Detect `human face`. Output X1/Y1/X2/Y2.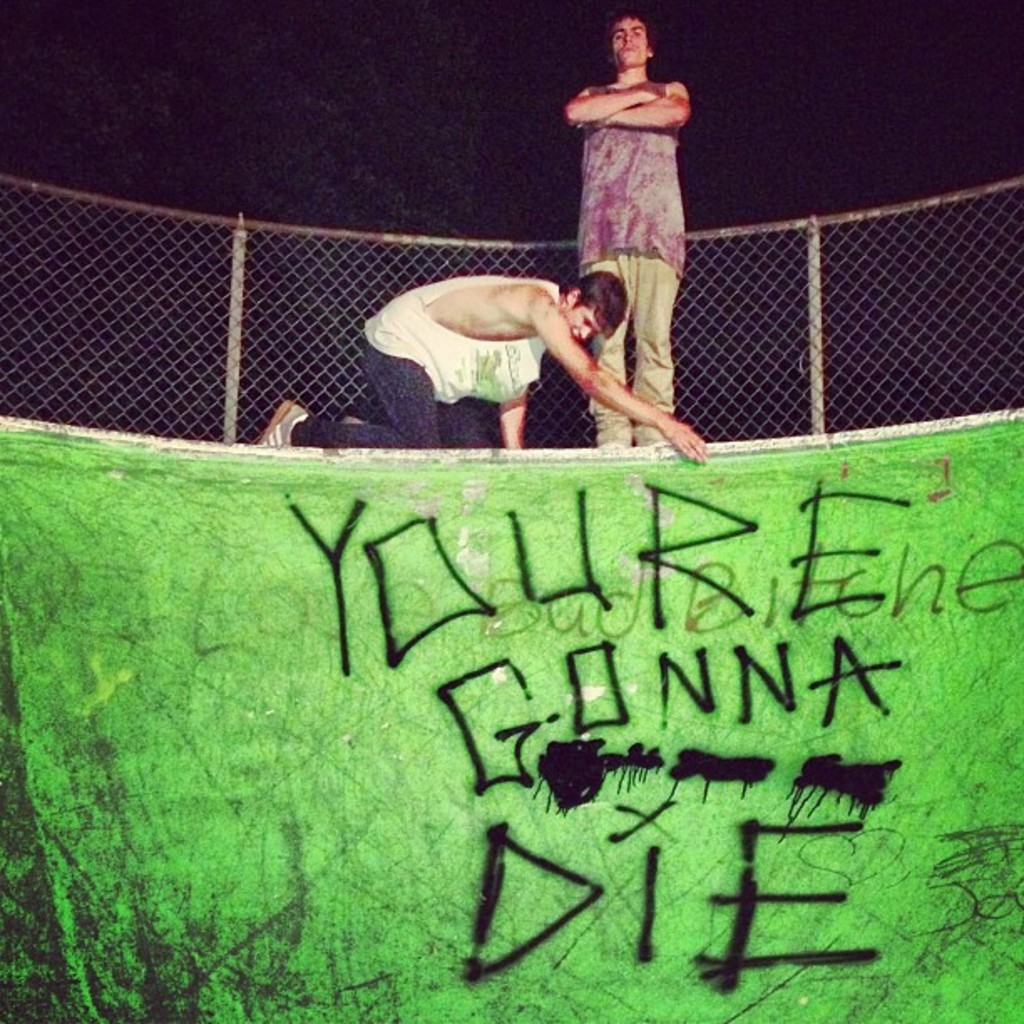
566/301/602/336.
